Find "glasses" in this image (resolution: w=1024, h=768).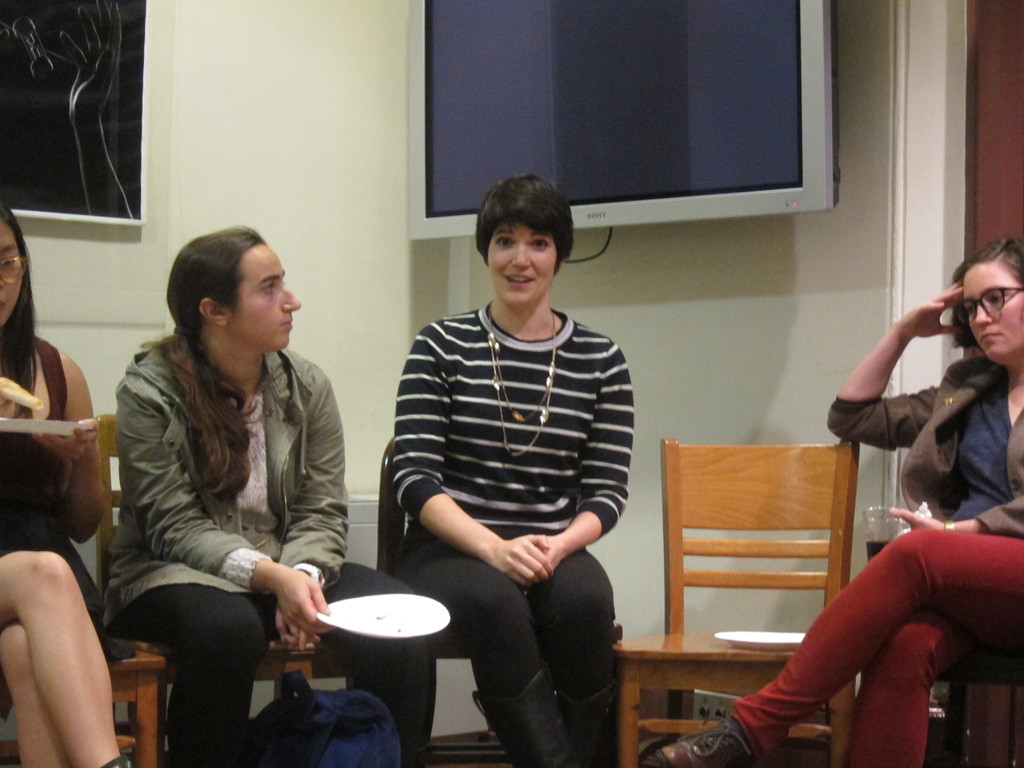
bbox(951, 281, 1023, 328).
